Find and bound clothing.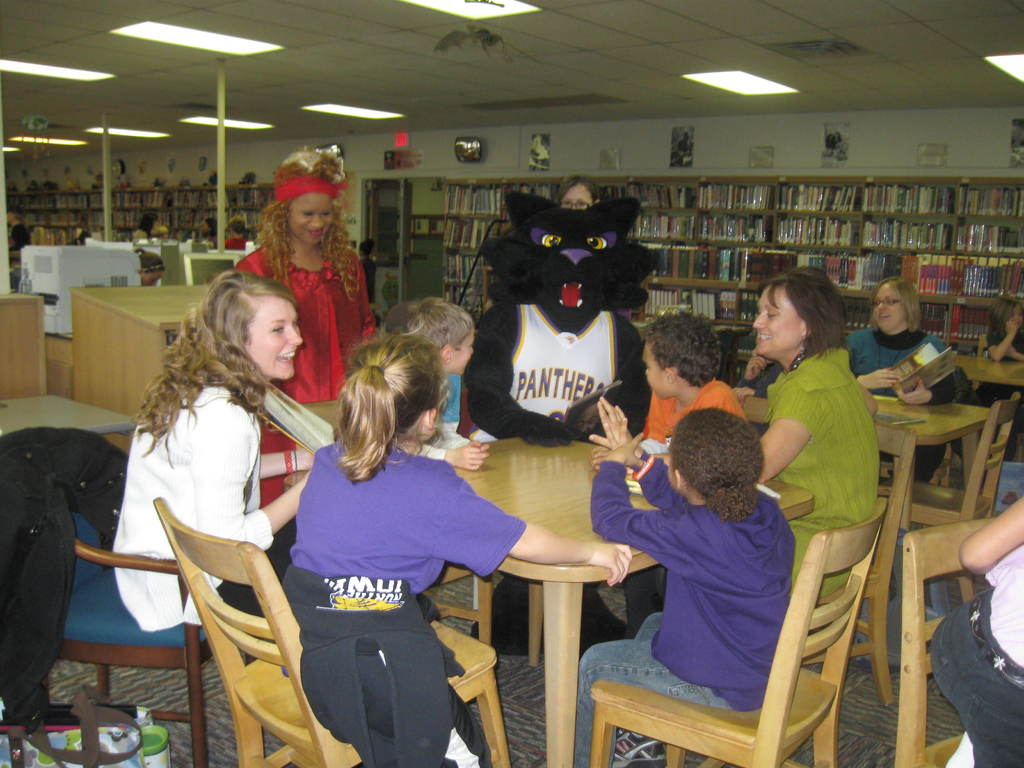
Bound: 228,236,377,518.
